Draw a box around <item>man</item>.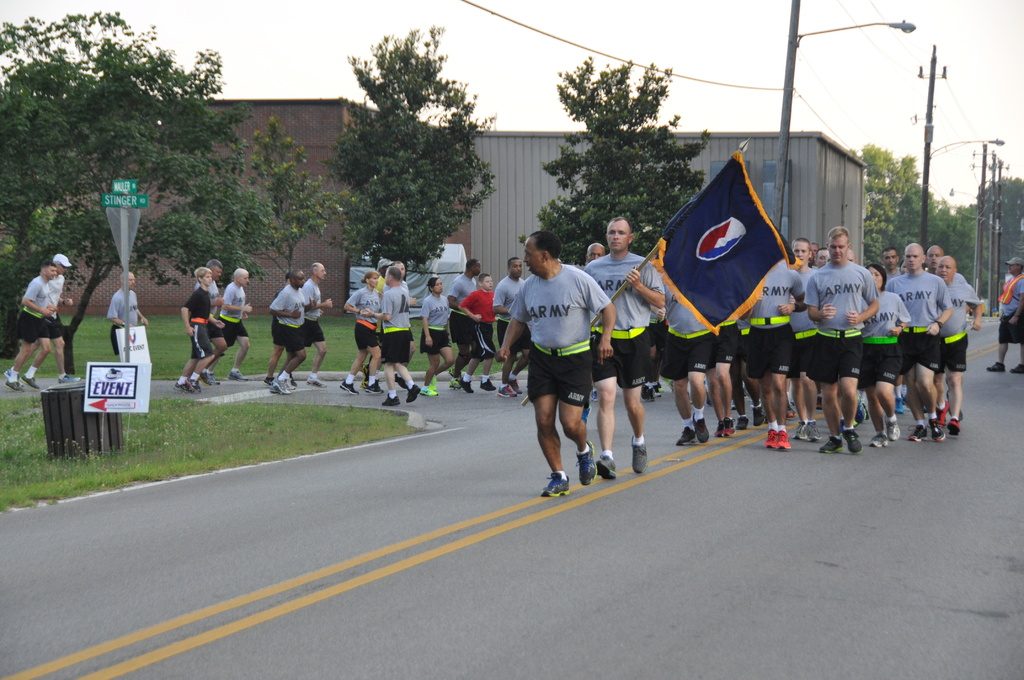
pyautogui.locateOnScreen(806, 224, 873, 442).
